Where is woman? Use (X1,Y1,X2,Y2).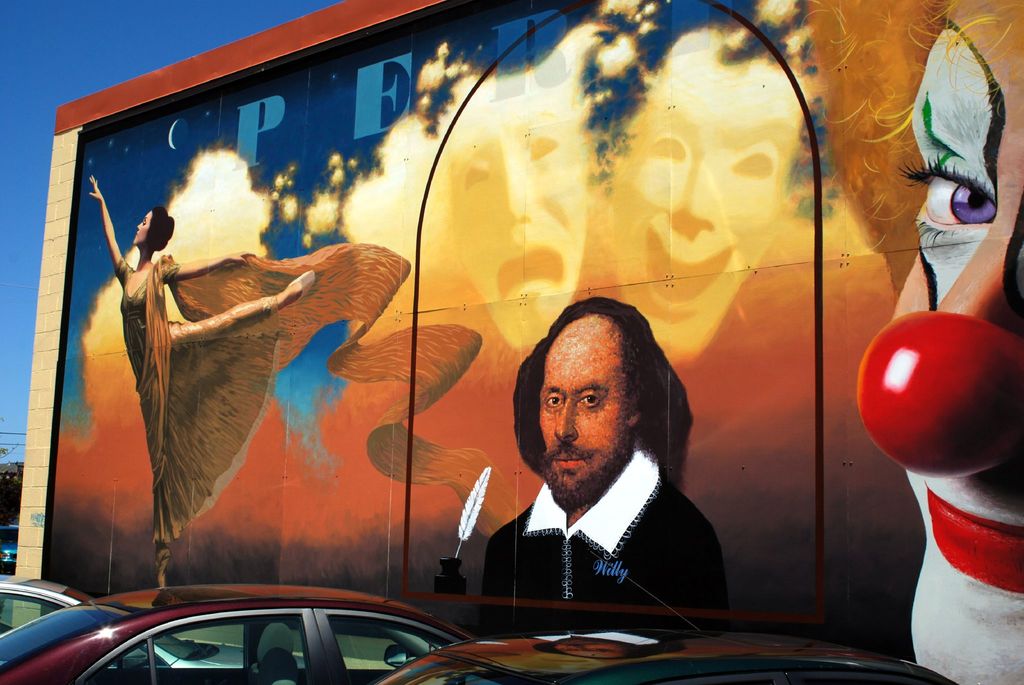
(82,171,321,590).
